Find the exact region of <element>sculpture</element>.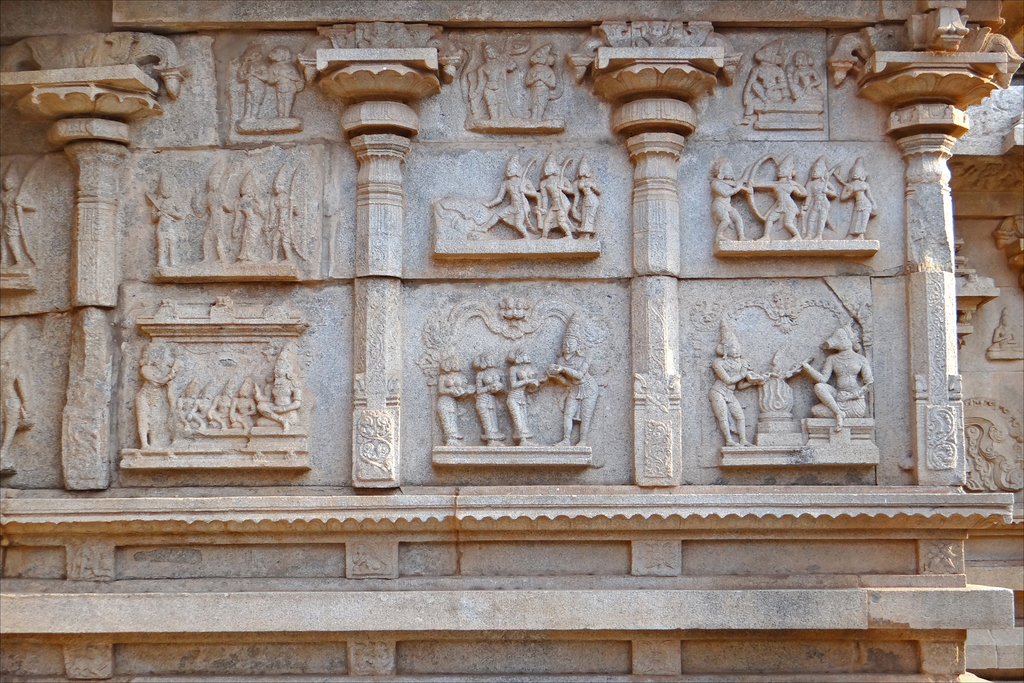
Exact region: 708,317,754,451.
